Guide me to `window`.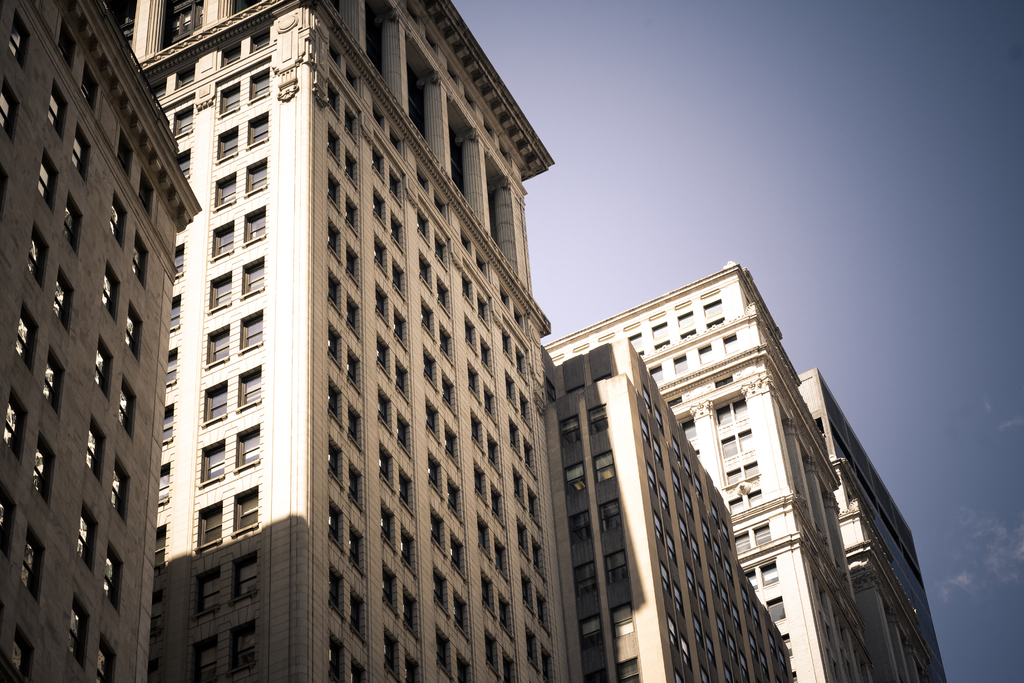
Guidance: Rect(17, 317, 46, 381).
